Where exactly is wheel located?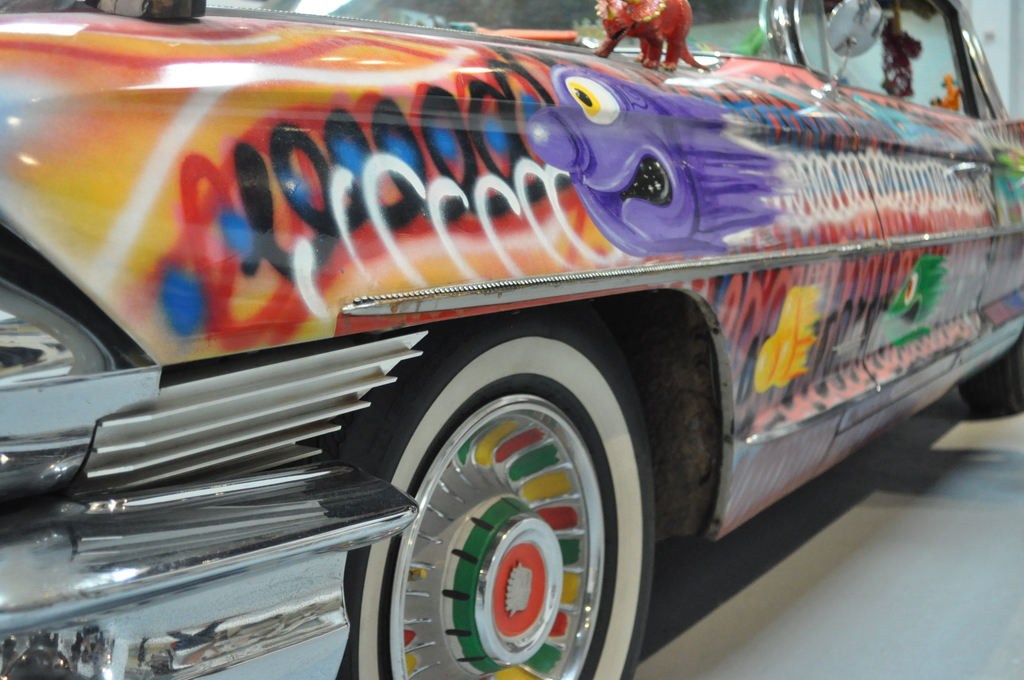
Its bounding box is box=[340, 311, 681, 679].
